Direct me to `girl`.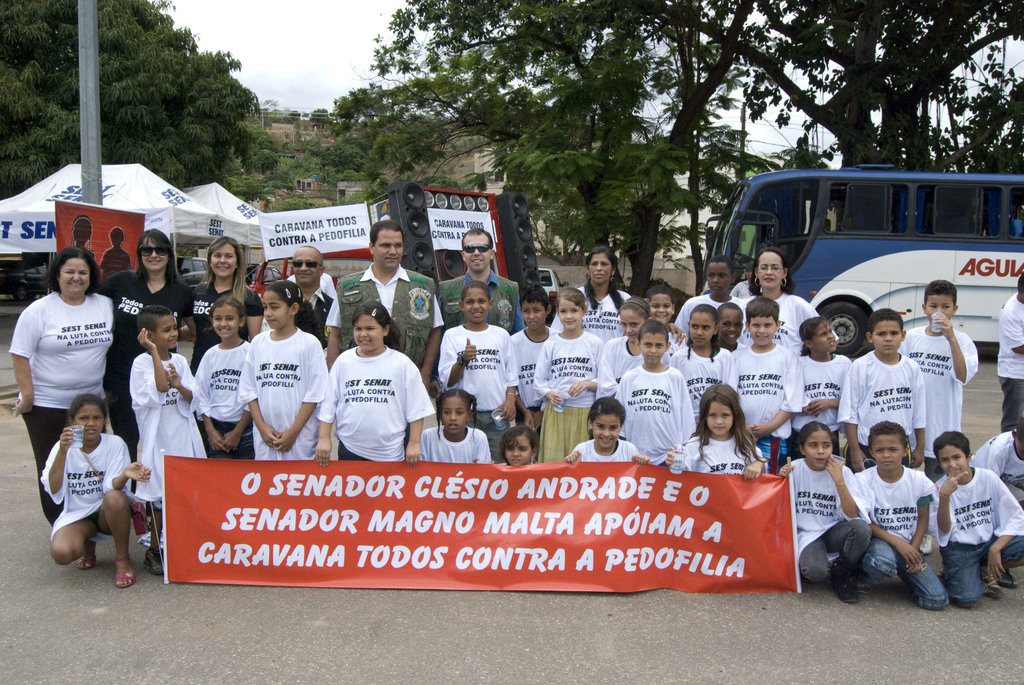
Direction: l=665, t=385, r=766, b=480.
